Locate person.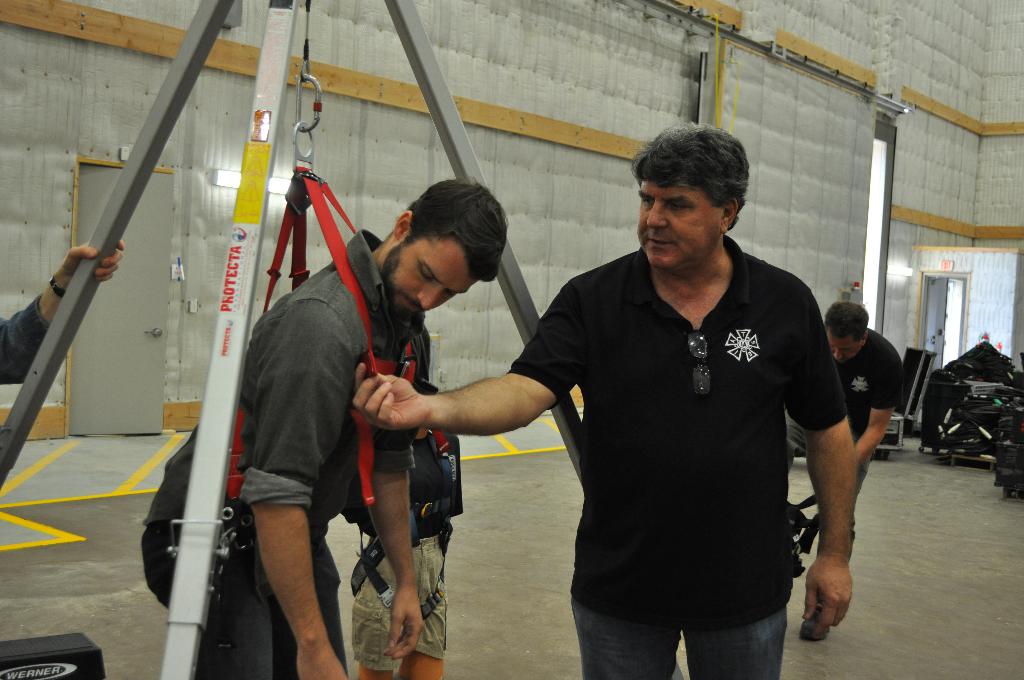
Bounding box: detection(351, 127, 852, 679).
